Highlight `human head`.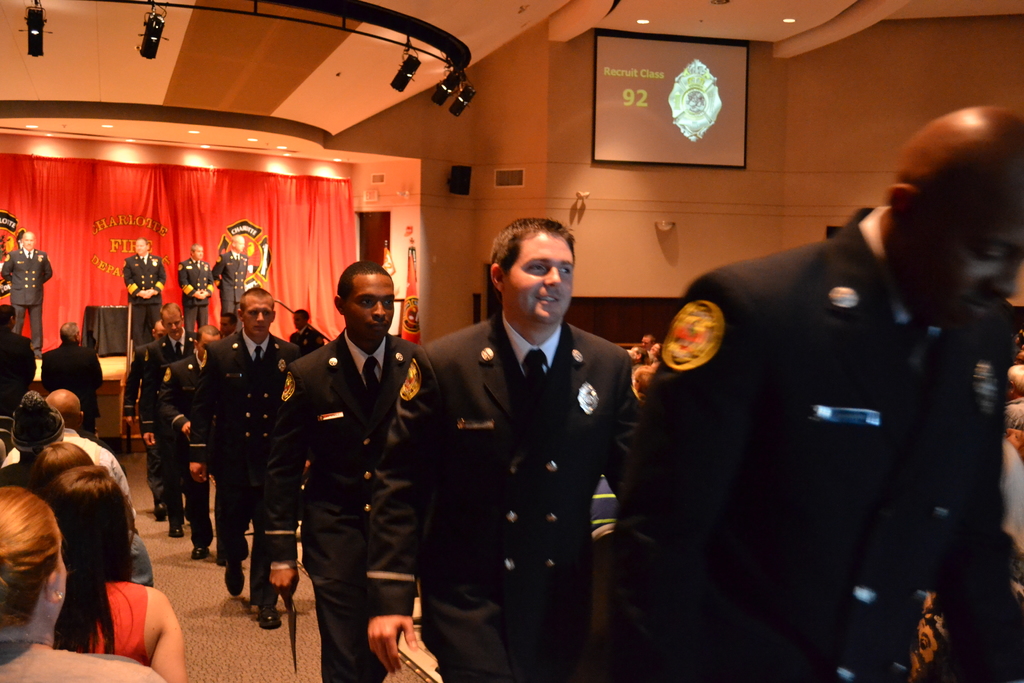
Highlighted region: <bbox>163, 302, 184, 342</bbox>.
